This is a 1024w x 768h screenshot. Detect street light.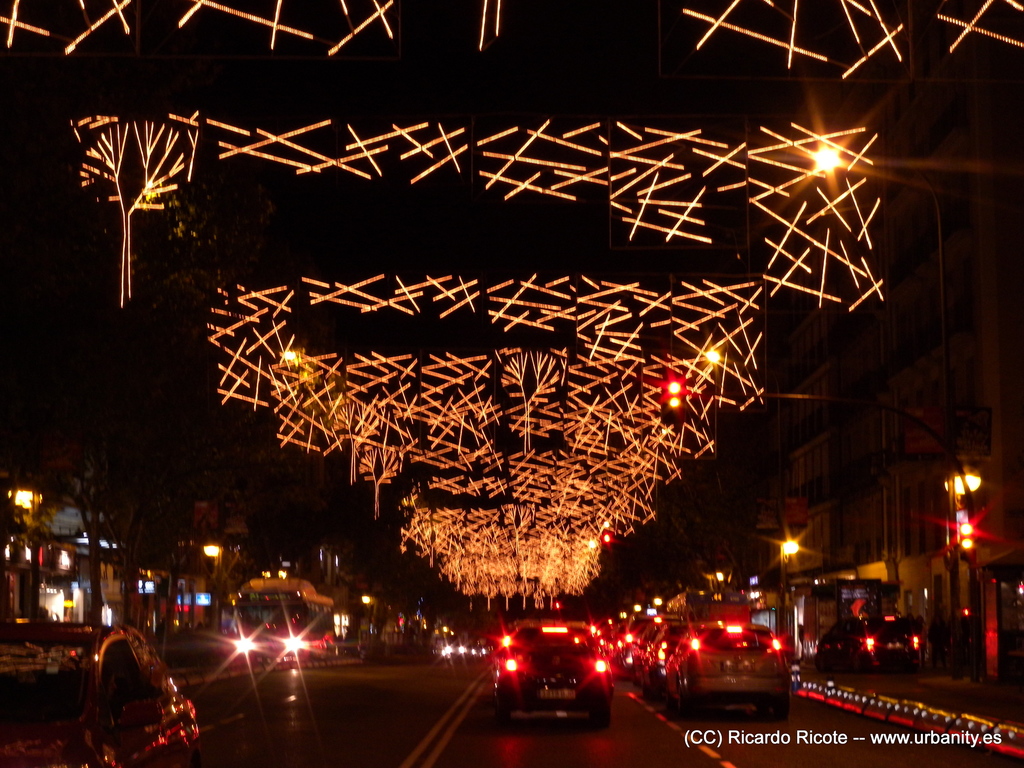
bbox=(778, 533, 806, 554).
